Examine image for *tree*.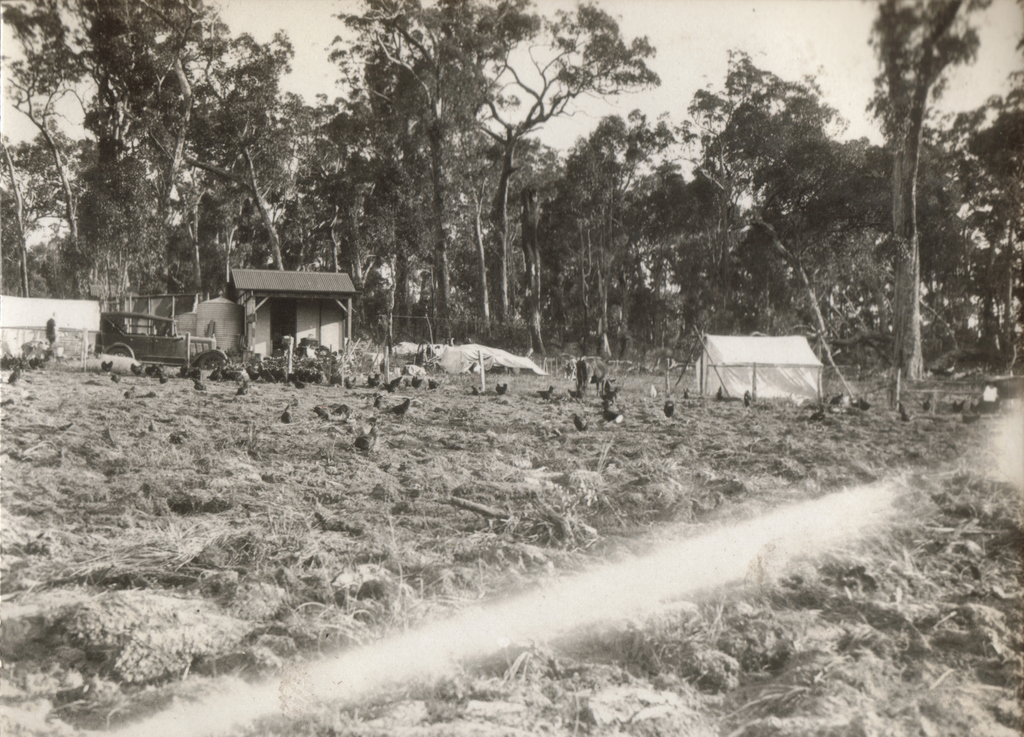
Examination result: [519,184,544,351].
